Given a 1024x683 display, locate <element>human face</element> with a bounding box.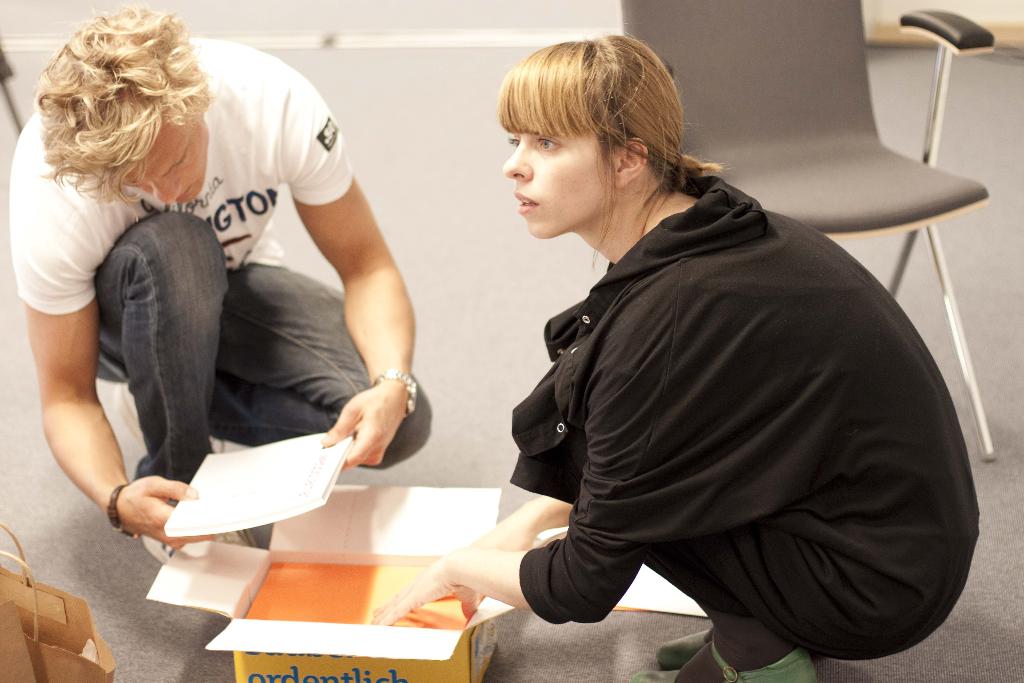
Located: 506,126,620,242.
